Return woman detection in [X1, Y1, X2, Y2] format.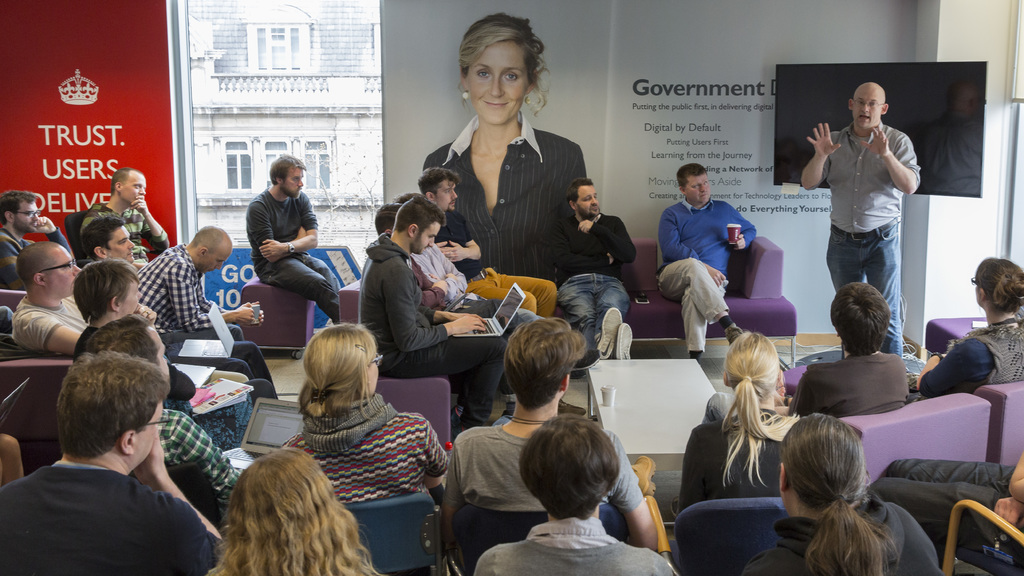
[422, 13, 579, 274].
